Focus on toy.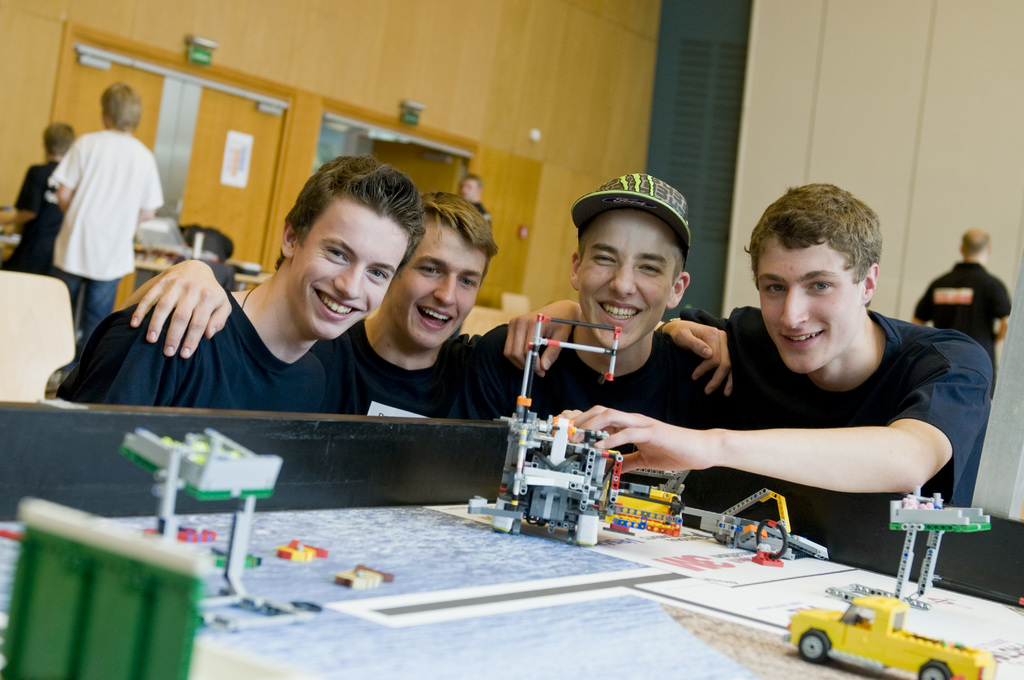
Focused at bbox=[781, 593, 993, 679].
